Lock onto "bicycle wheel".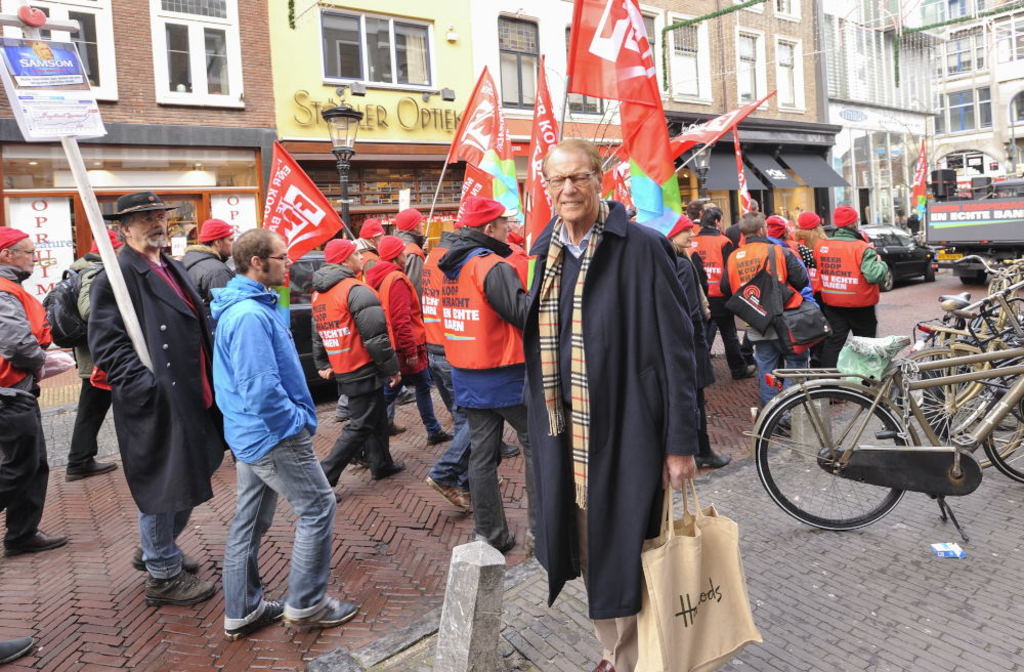
Locked: (900, 352, 971, 449).
